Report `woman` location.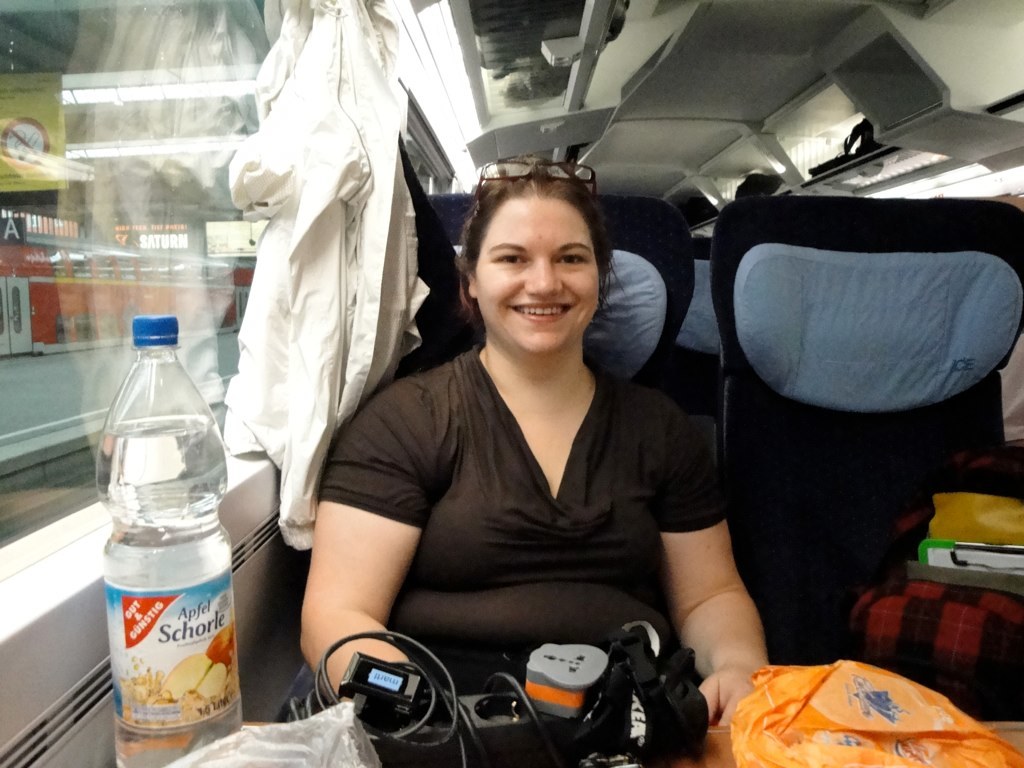
Report: (293,159,773,734).
